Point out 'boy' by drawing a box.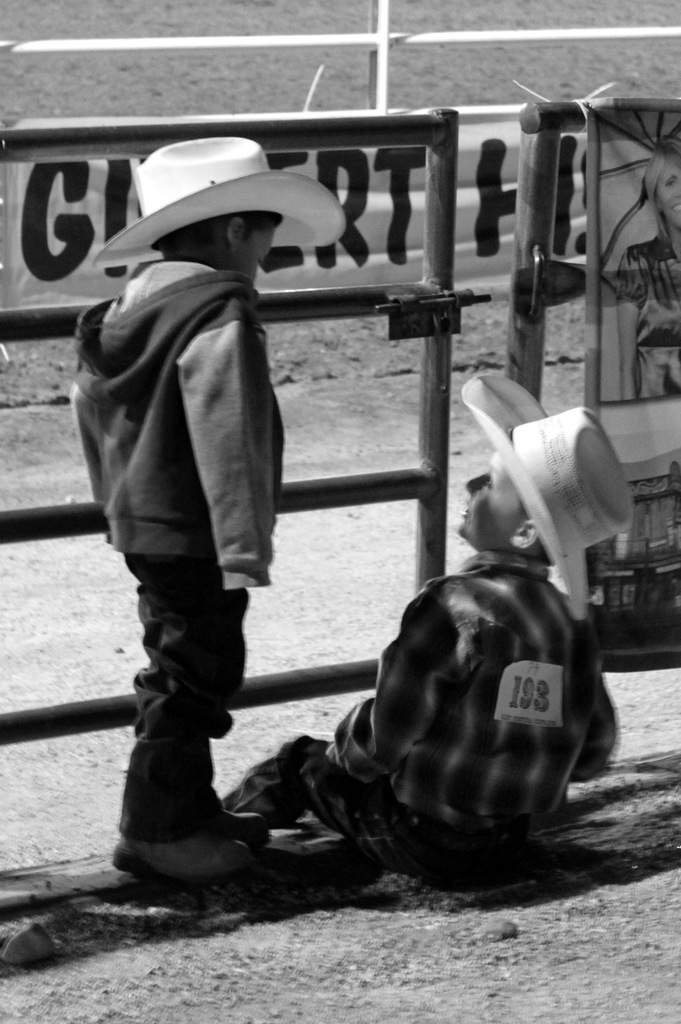
[221, 373, 626, 875].
